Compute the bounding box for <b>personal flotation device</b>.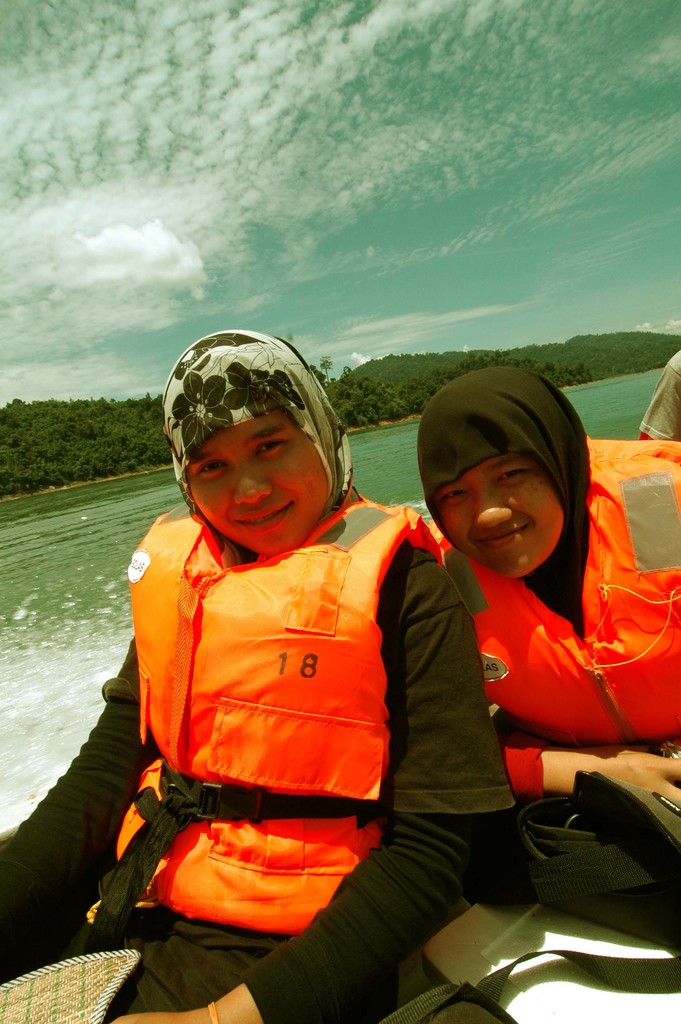
pyautogui.locateOnScreen(416, 445, 680, 744).
